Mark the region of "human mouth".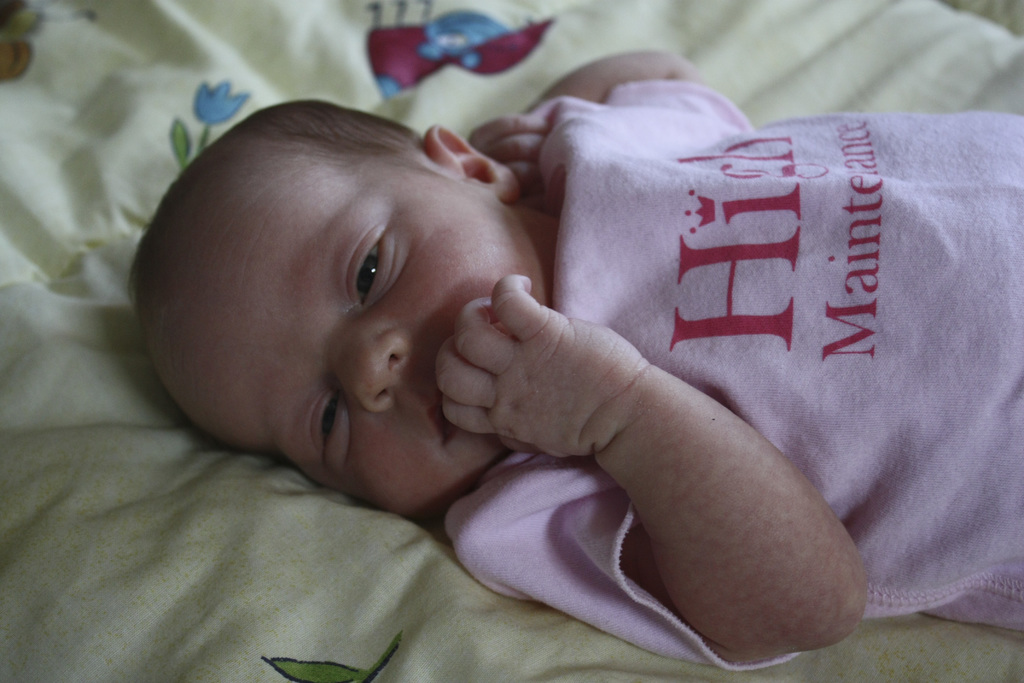
Region: x1=434 y1=394 x2=456 y2=446.
